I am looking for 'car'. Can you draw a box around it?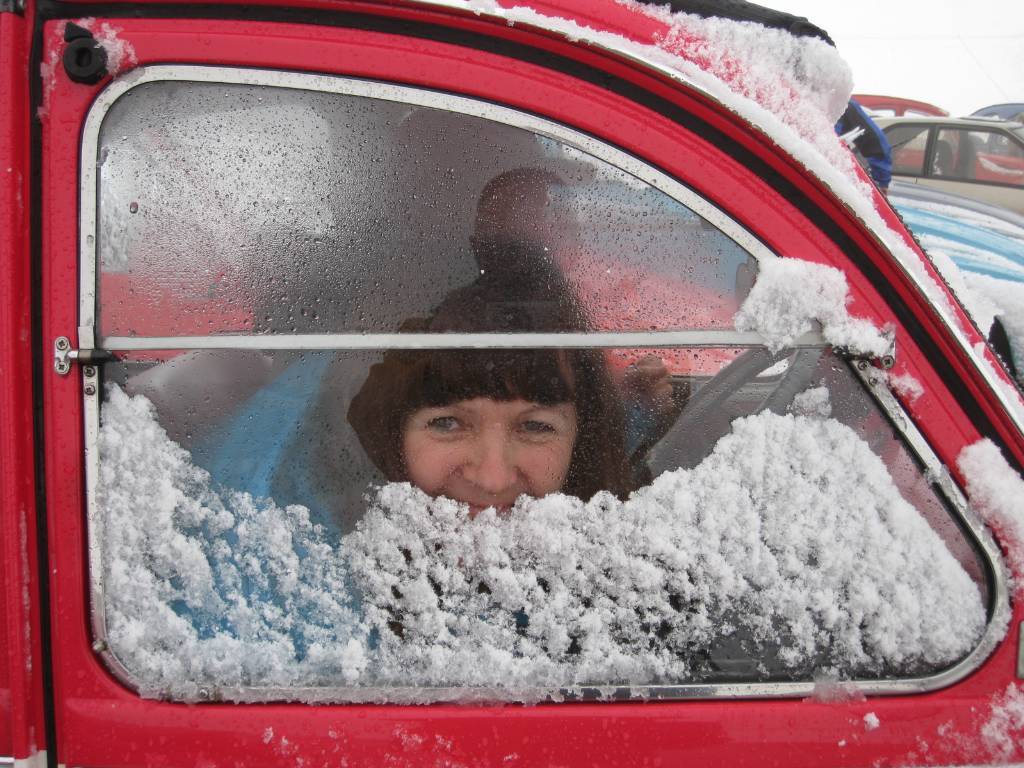
Sure, the bounding box is l=848, t=89, r=1021, b=176.
